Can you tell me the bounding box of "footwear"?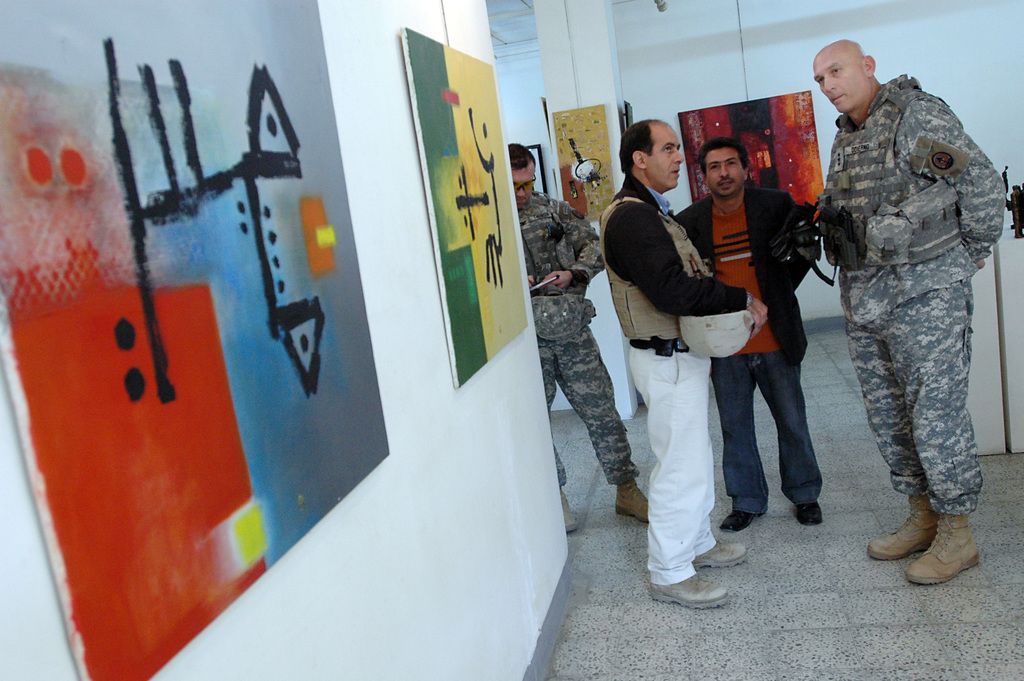
[x1=720, y1=507, x2=770, y2=532].
